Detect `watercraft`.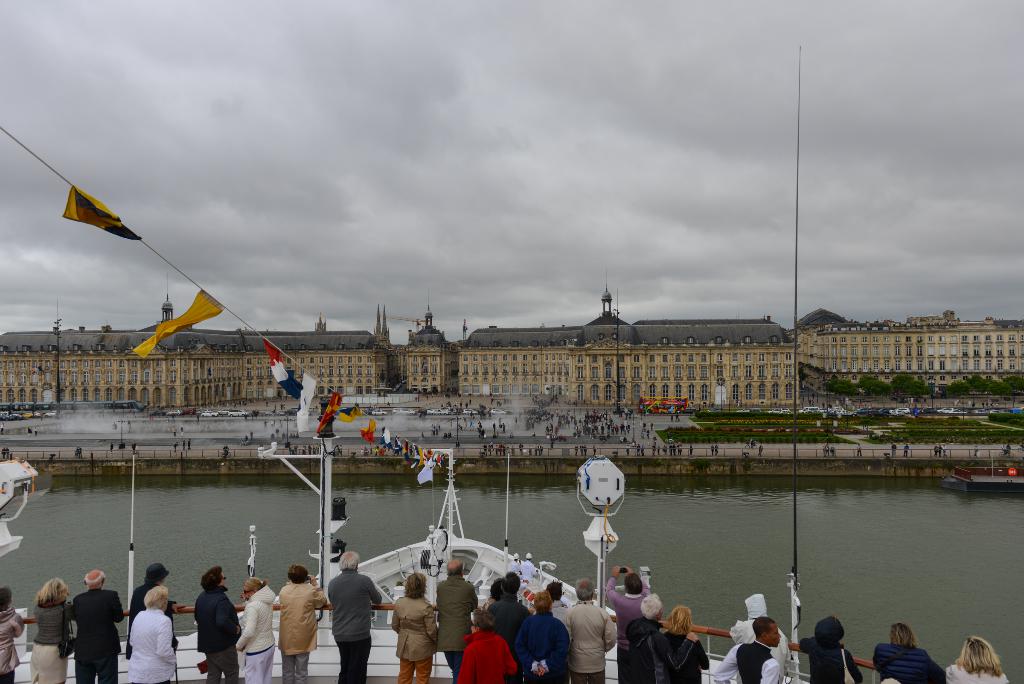
Detected at crop(0, 451, 1011, 683).
